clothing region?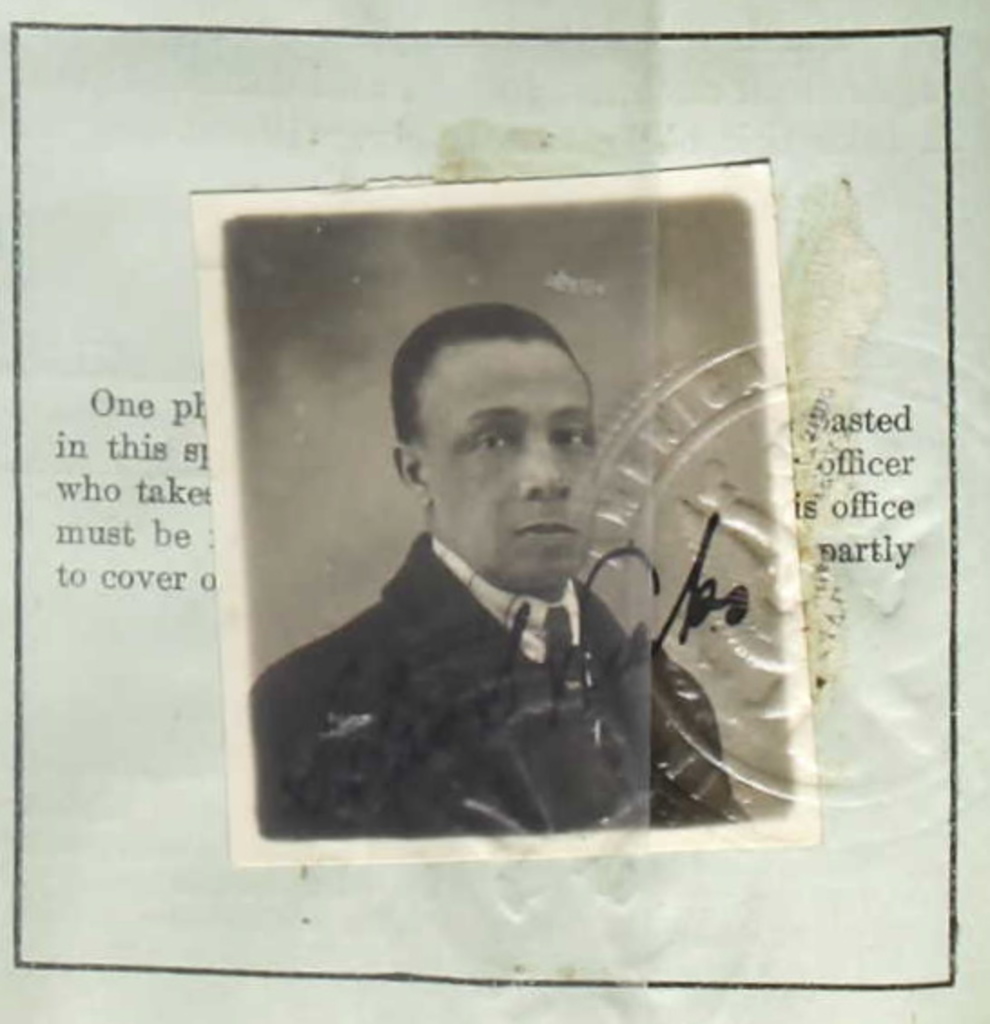
box(247, 529, 745, 836)
